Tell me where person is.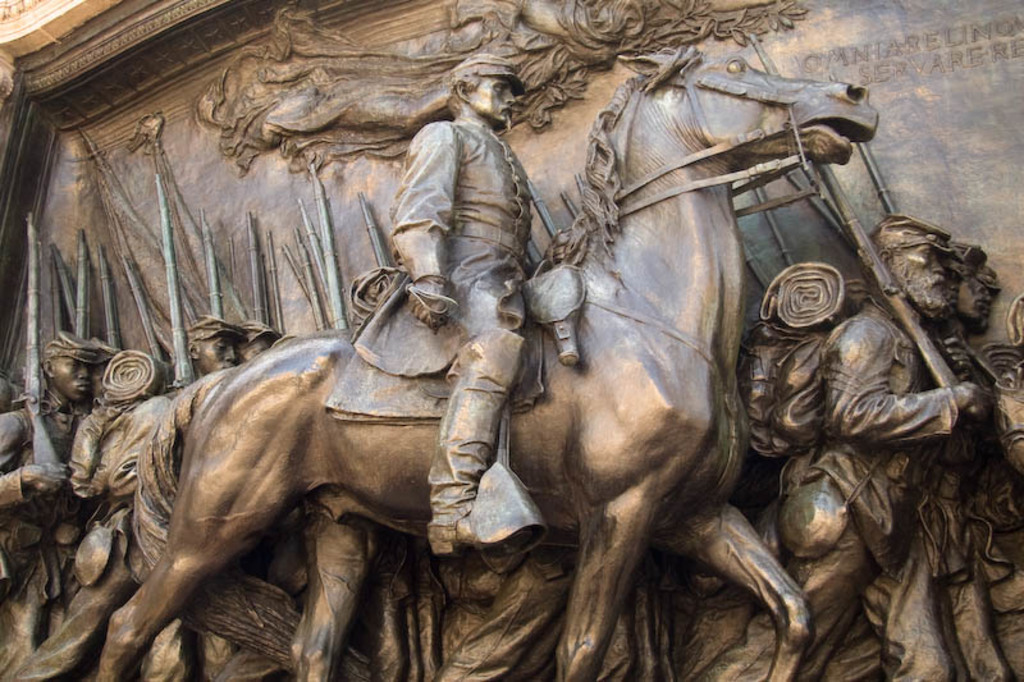
person is at [left=182, top=322, right=239, bottom=385].
